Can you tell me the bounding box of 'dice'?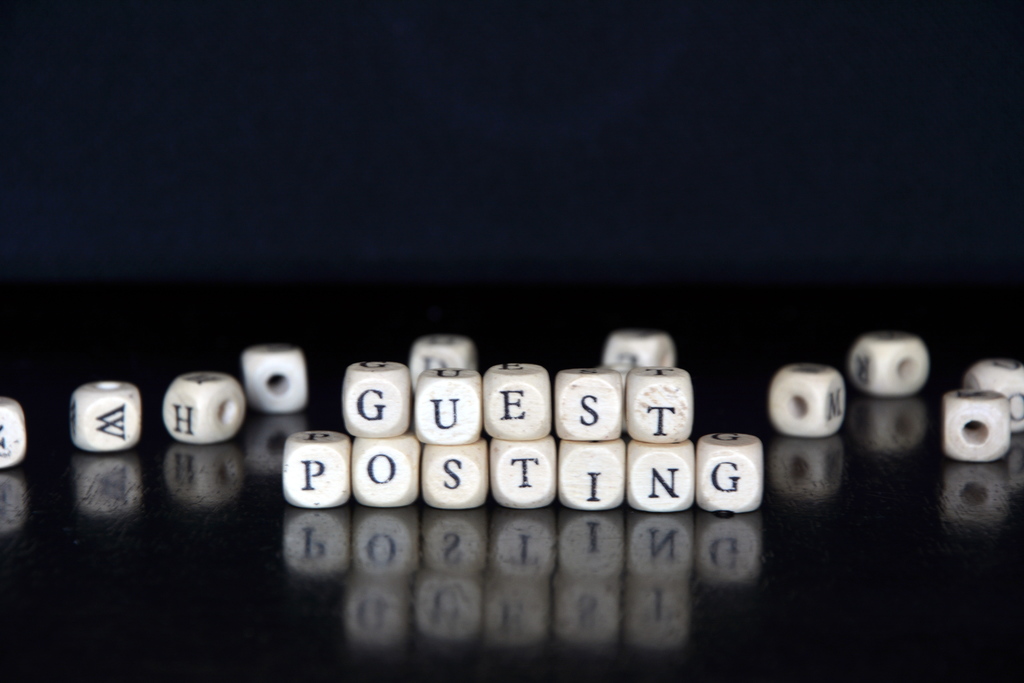
[67, 381, 145, 450].
